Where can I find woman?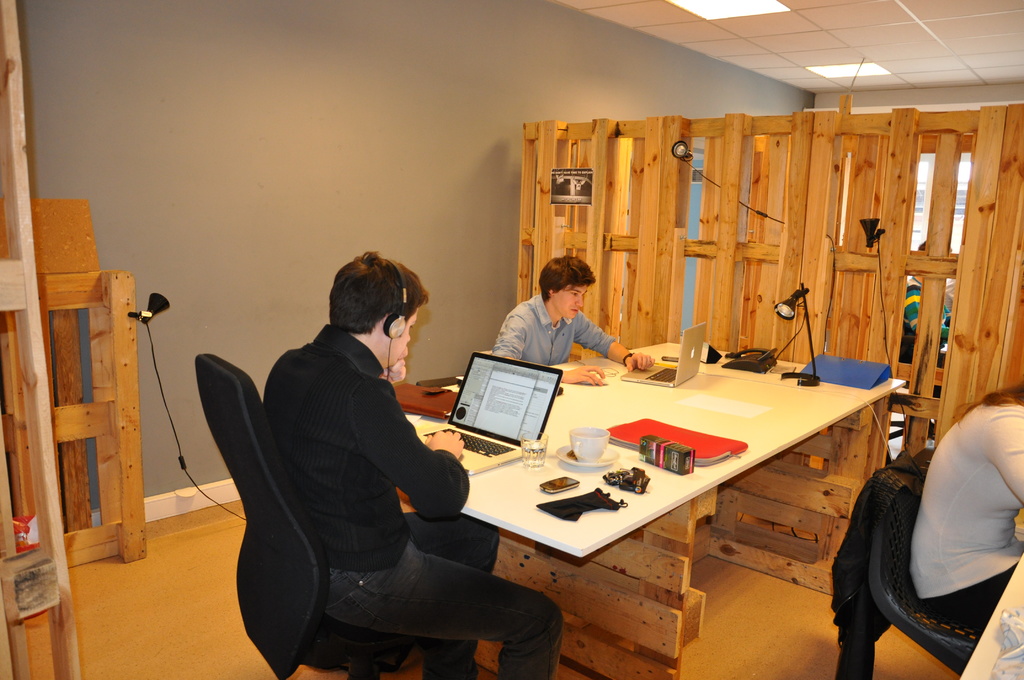
You can find it at BBox(854, 341, 1023, 667).
